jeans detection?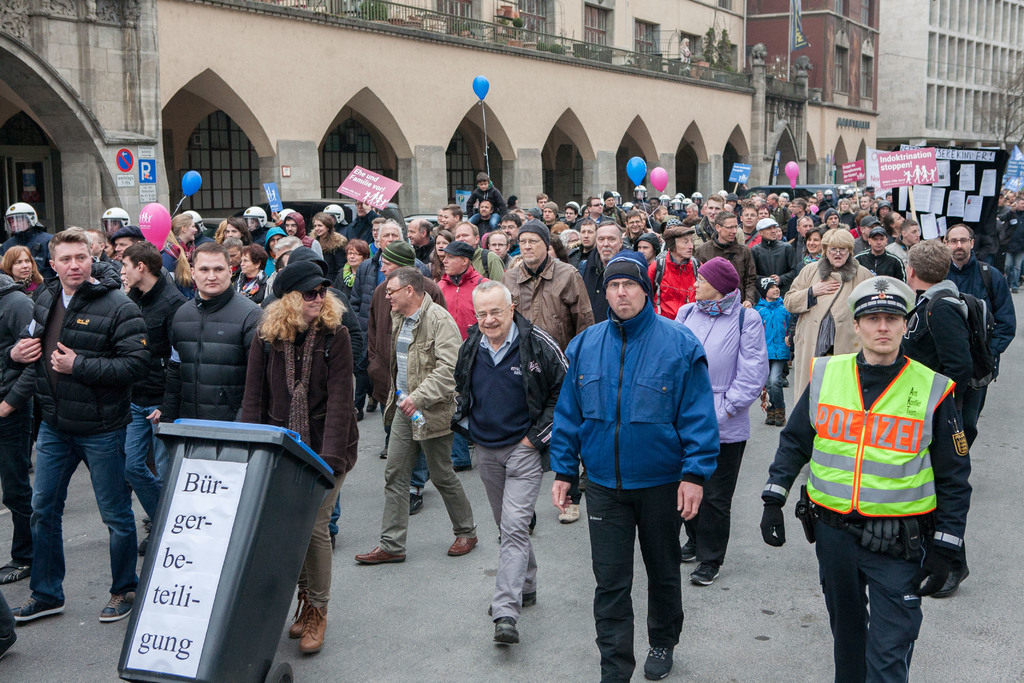
1001/252/1023/288
